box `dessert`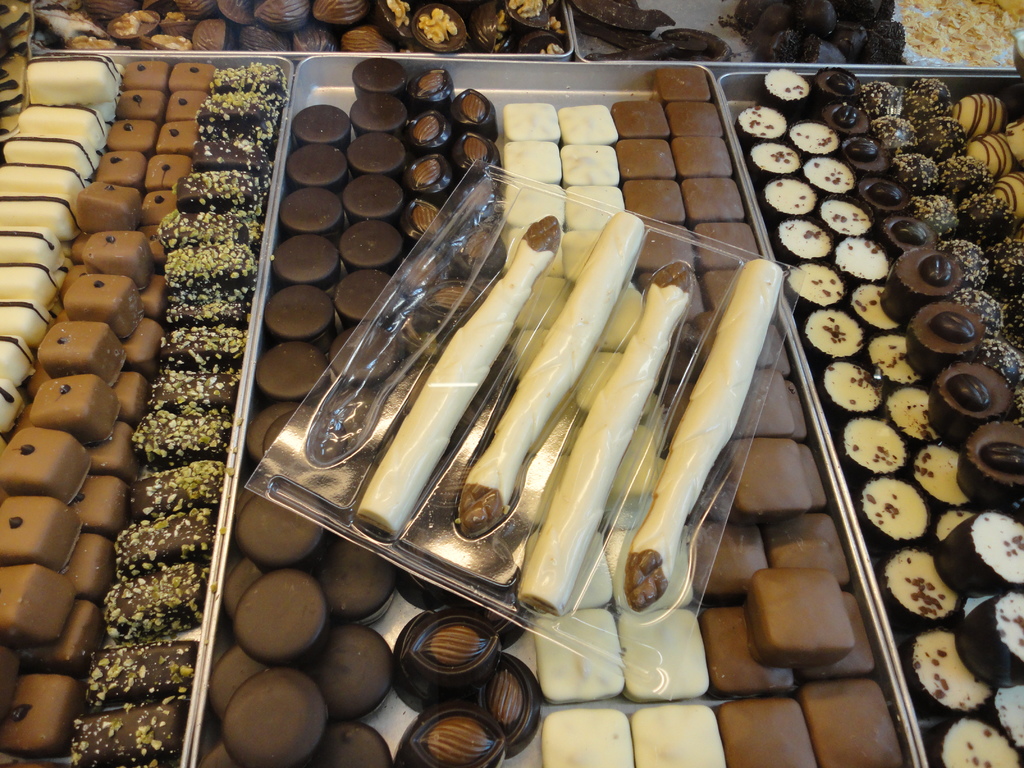
{"x1": 243, "y1": 565, "x2": 326, "y2": 660}
